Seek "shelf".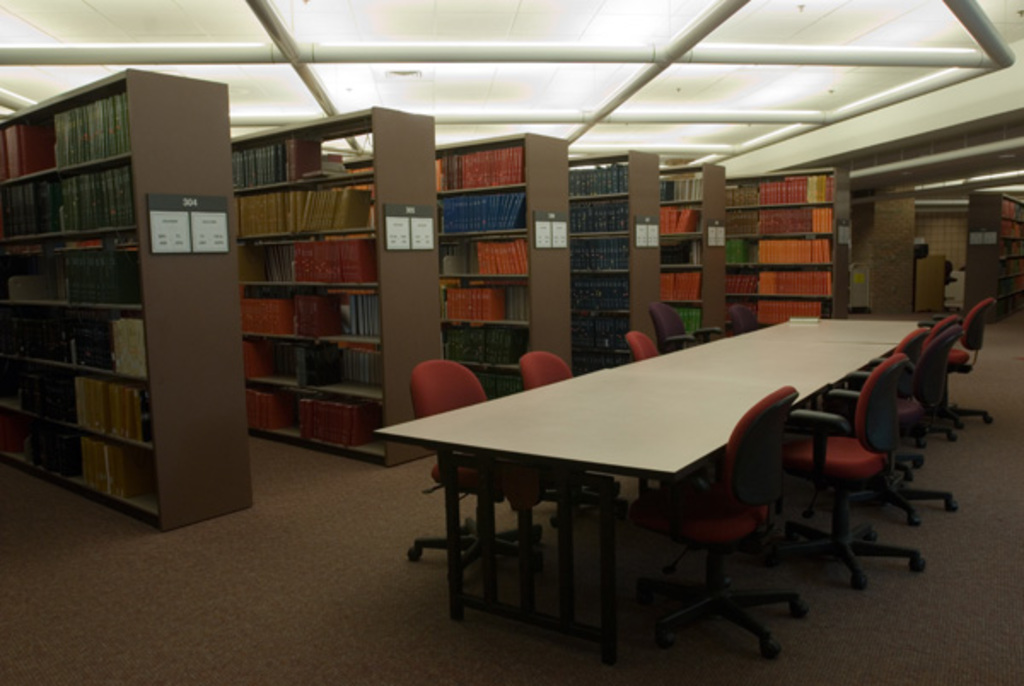
[left=565, top=270, right=633, bottom=314].
